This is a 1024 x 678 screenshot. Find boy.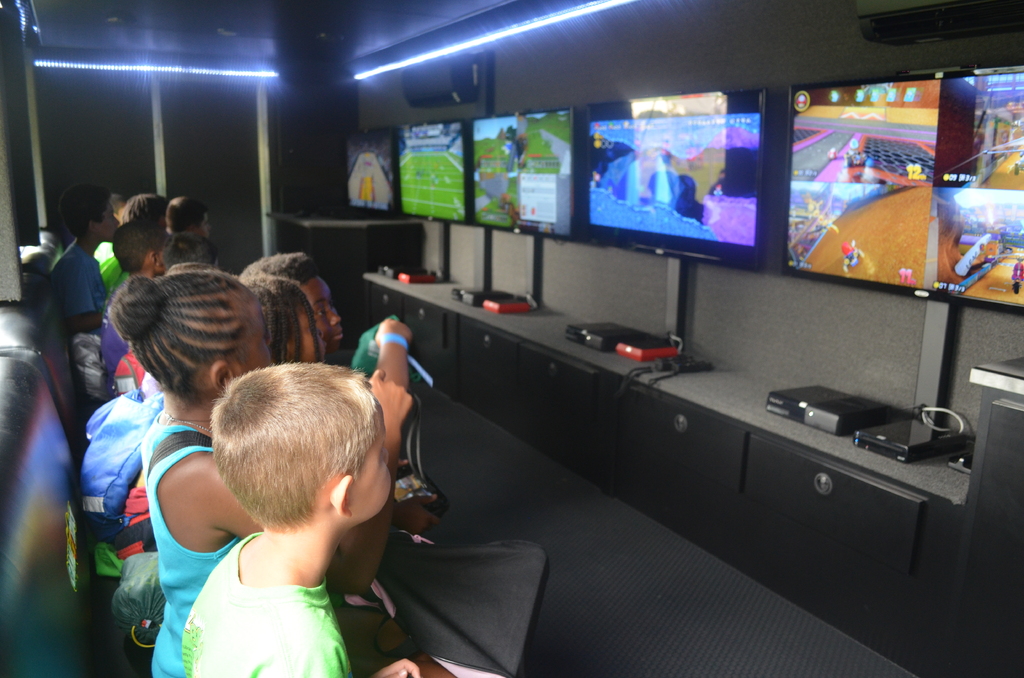
Bounding box: 122:349:435:674.
